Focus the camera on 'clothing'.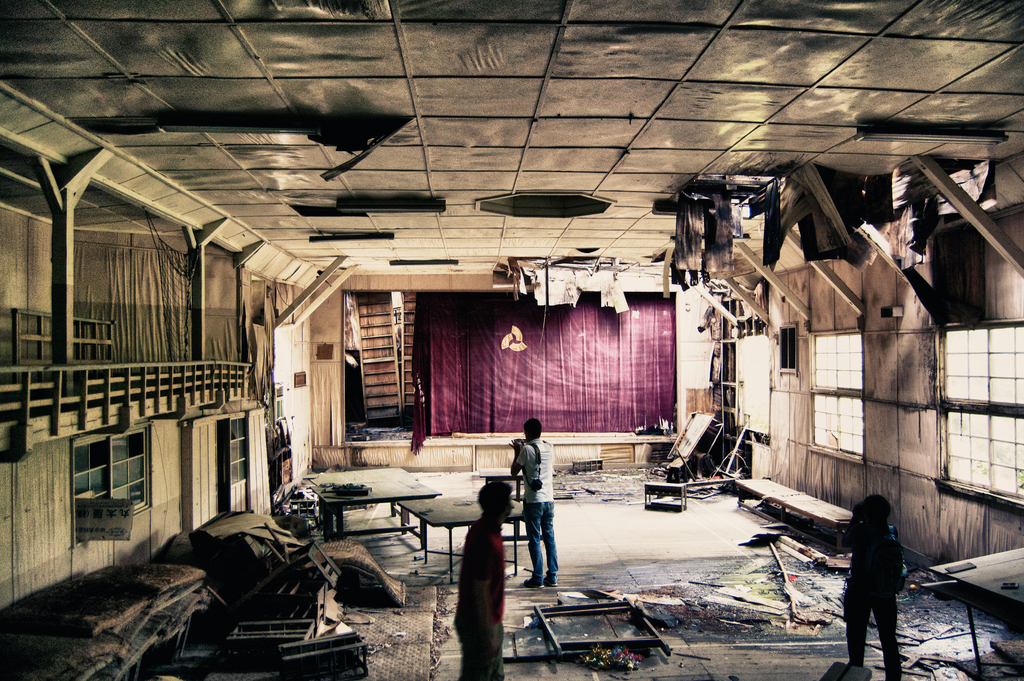
Focus region: (845,493,932,665).
